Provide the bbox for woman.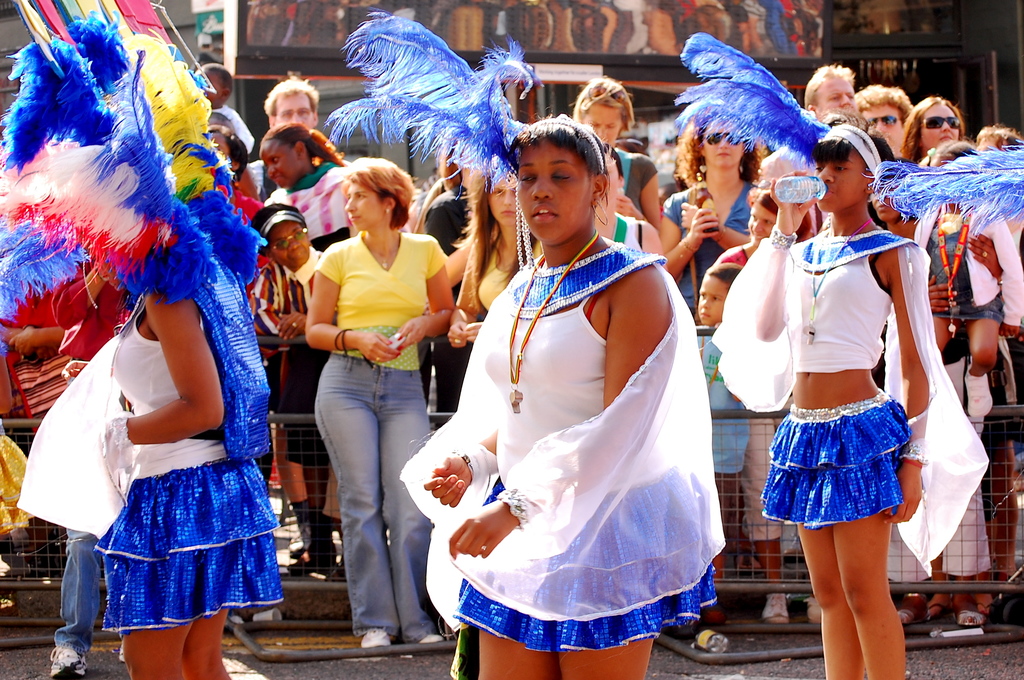
bbox(404, 114, 719, 679).
